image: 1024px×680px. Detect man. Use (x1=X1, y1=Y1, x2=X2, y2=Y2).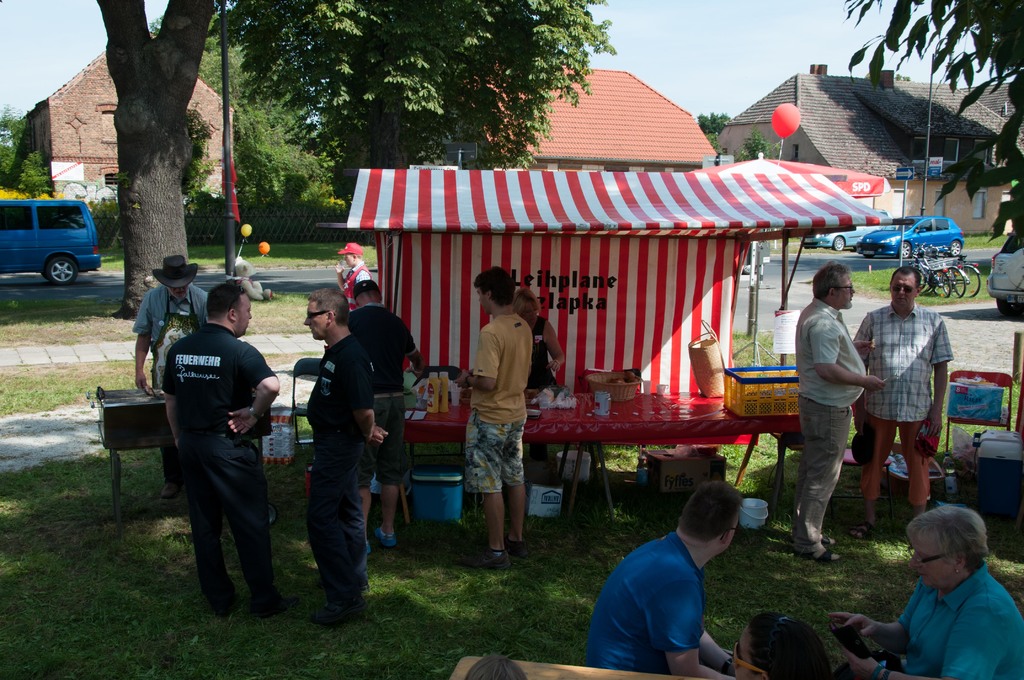
(x1=332, y1=240, x2=374, y2=306).
